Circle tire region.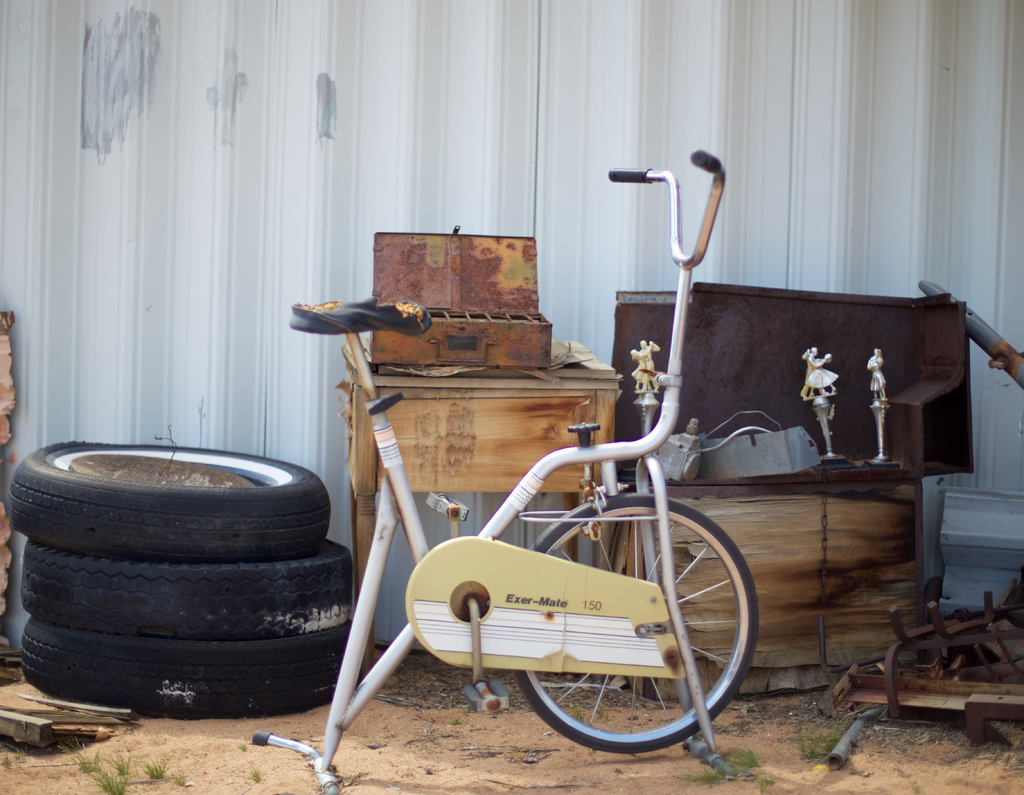
Region: crop(516, 492, 764, 756).
